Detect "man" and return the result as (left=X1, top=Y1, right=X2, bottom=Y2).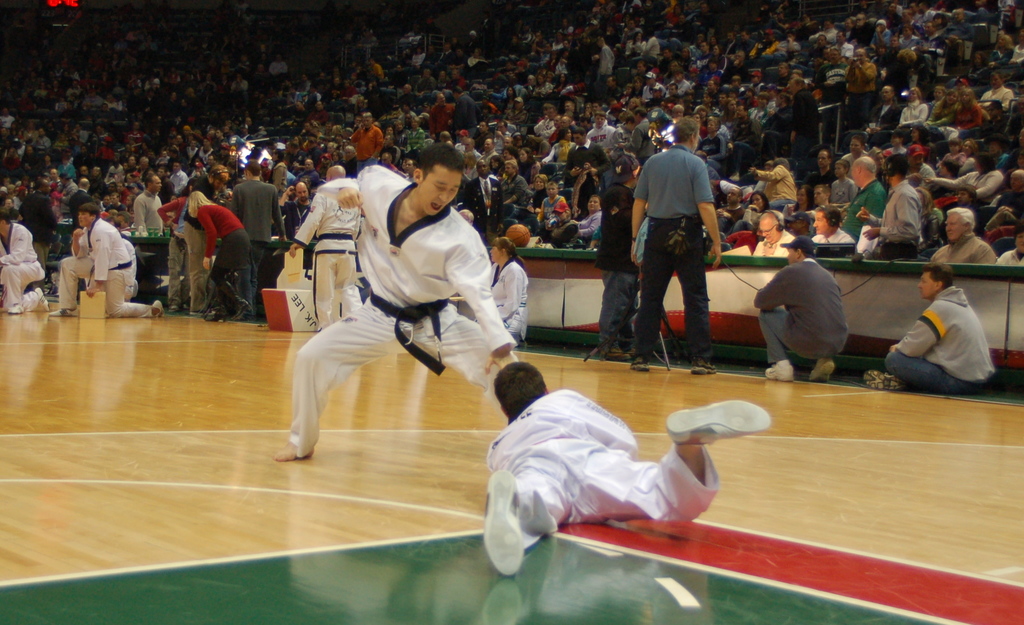
(left=883, top=34, right=900, bottom=67).
